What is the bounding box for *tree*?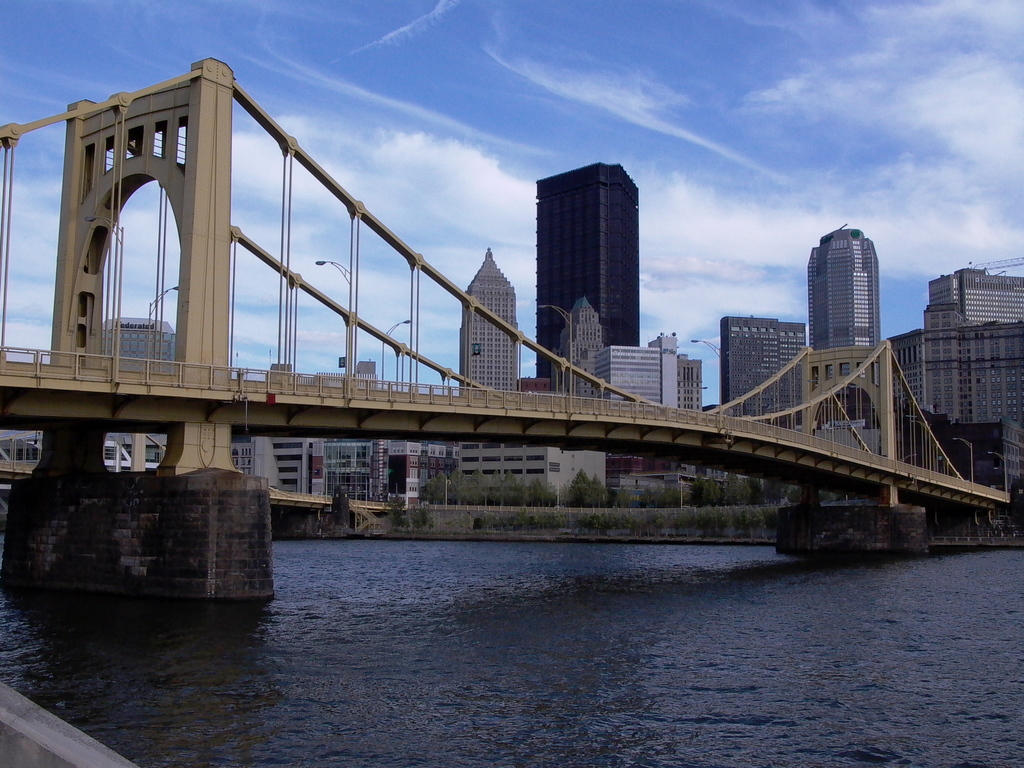
l=660, t=488, r=678, b=508.
